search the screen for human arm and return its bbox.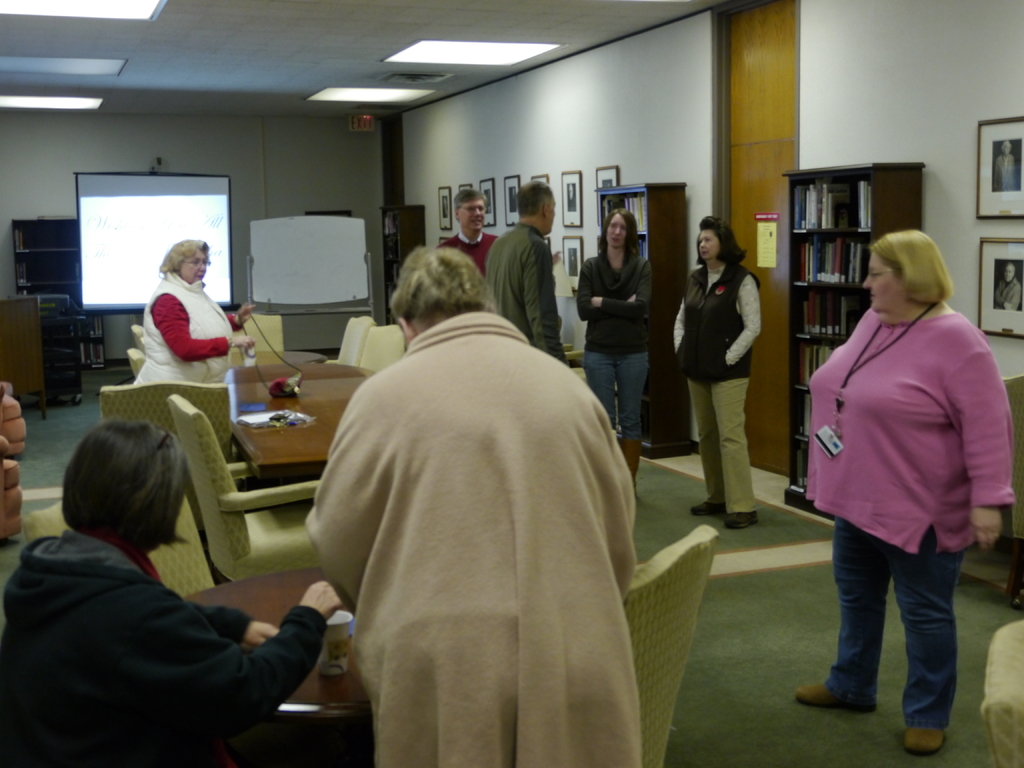
Found: [x1=129, y1=564, x2=345, y2=735].
